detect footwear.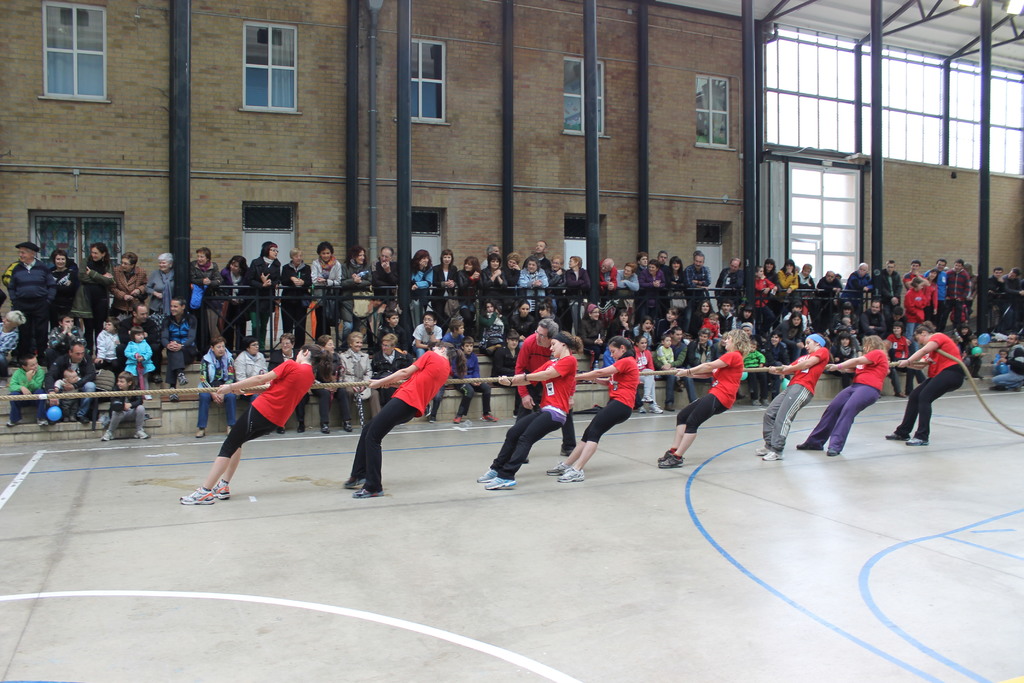
Detected at BBox(902, 436, 923, 445).
